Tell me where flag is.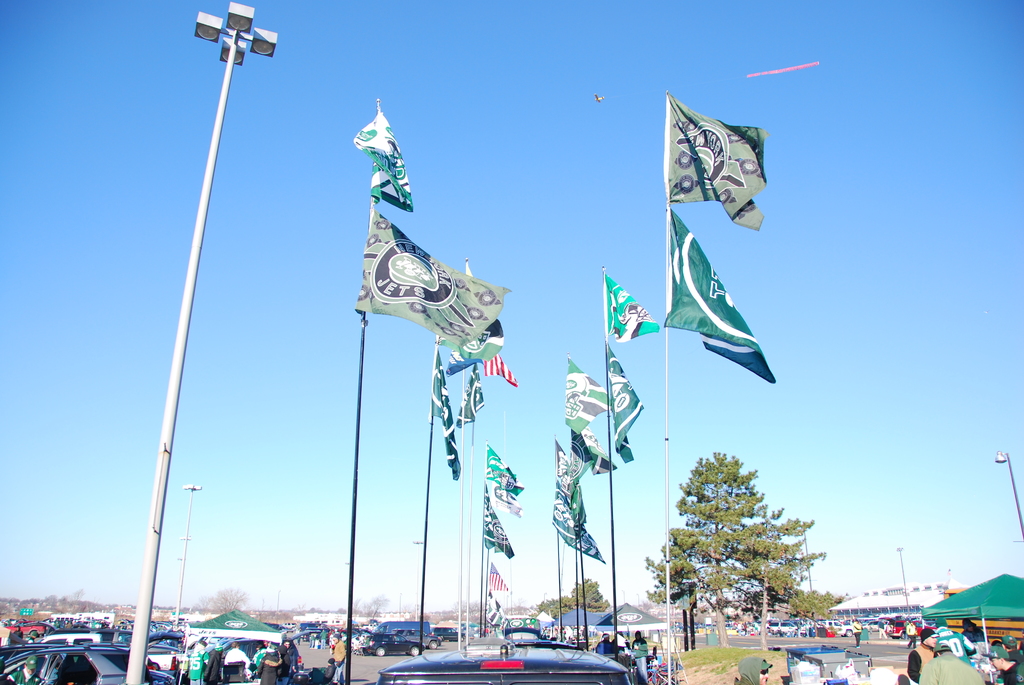
flag is at rect(484, 349, 520, 387).
